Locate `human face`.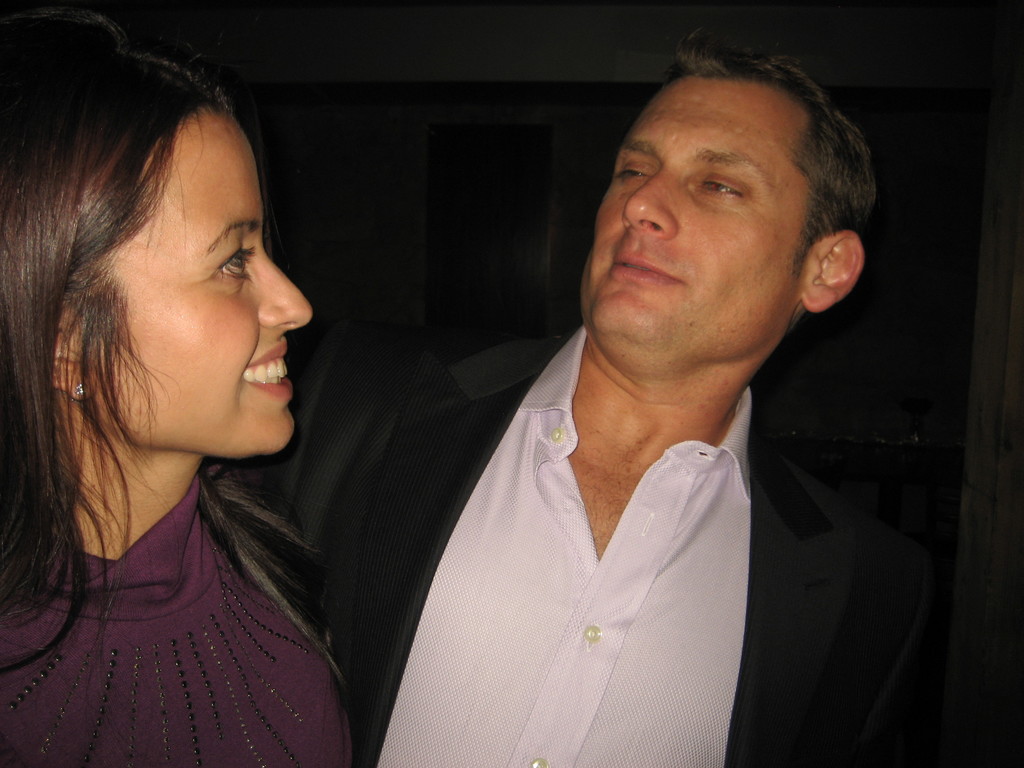
Bounding box: rect(91, 113, 313, 454).
